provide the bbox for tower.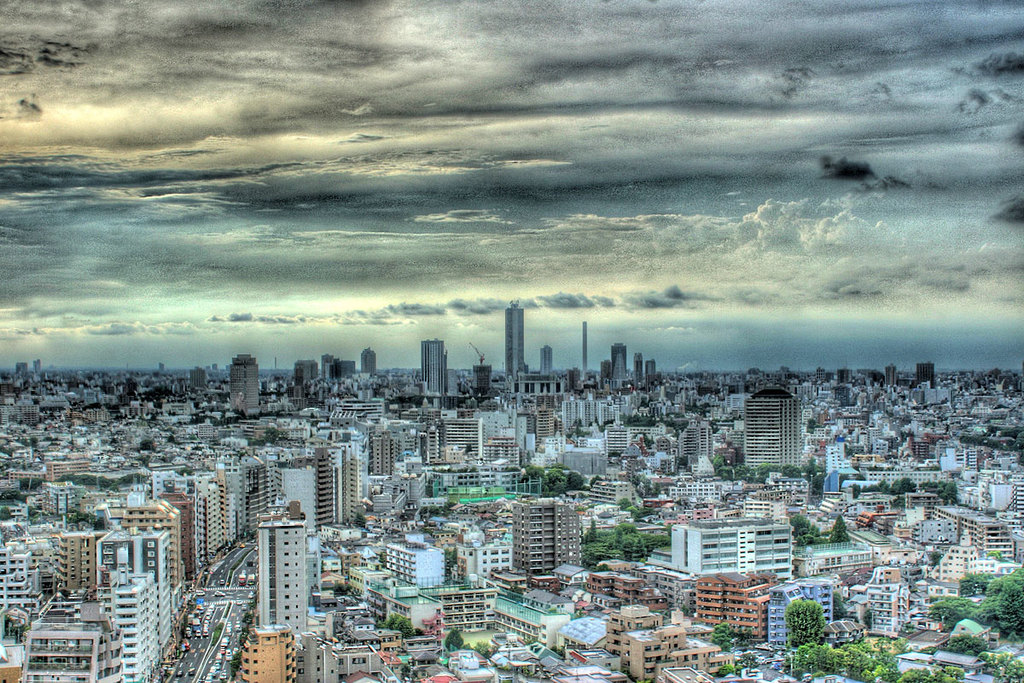
(510, 493, 585, 580).
